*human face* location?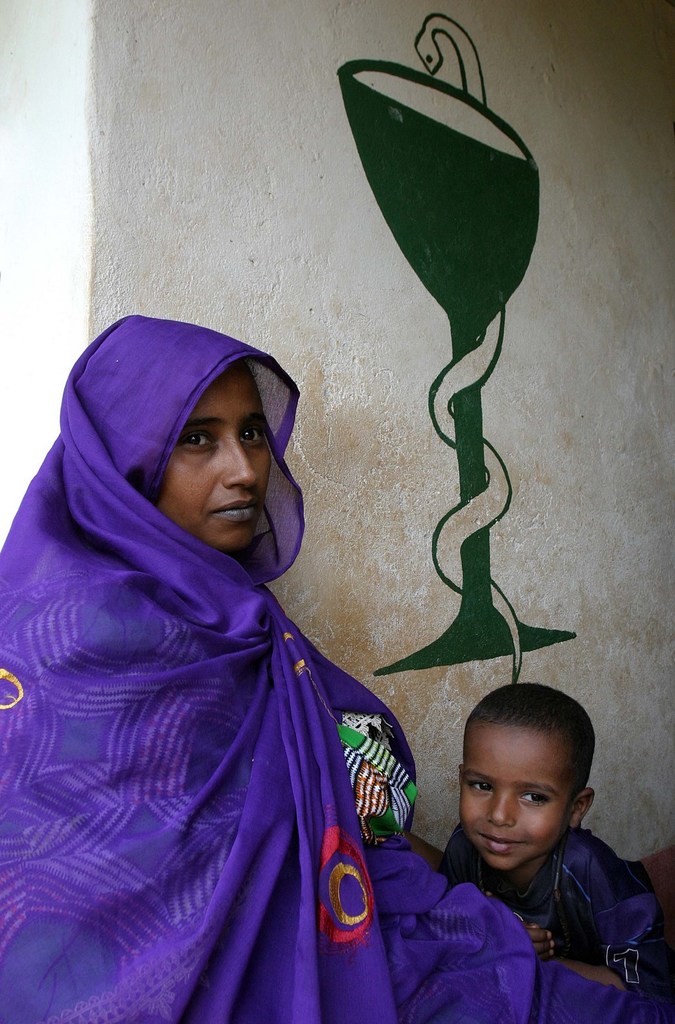
(461, 737, 566, 875)
